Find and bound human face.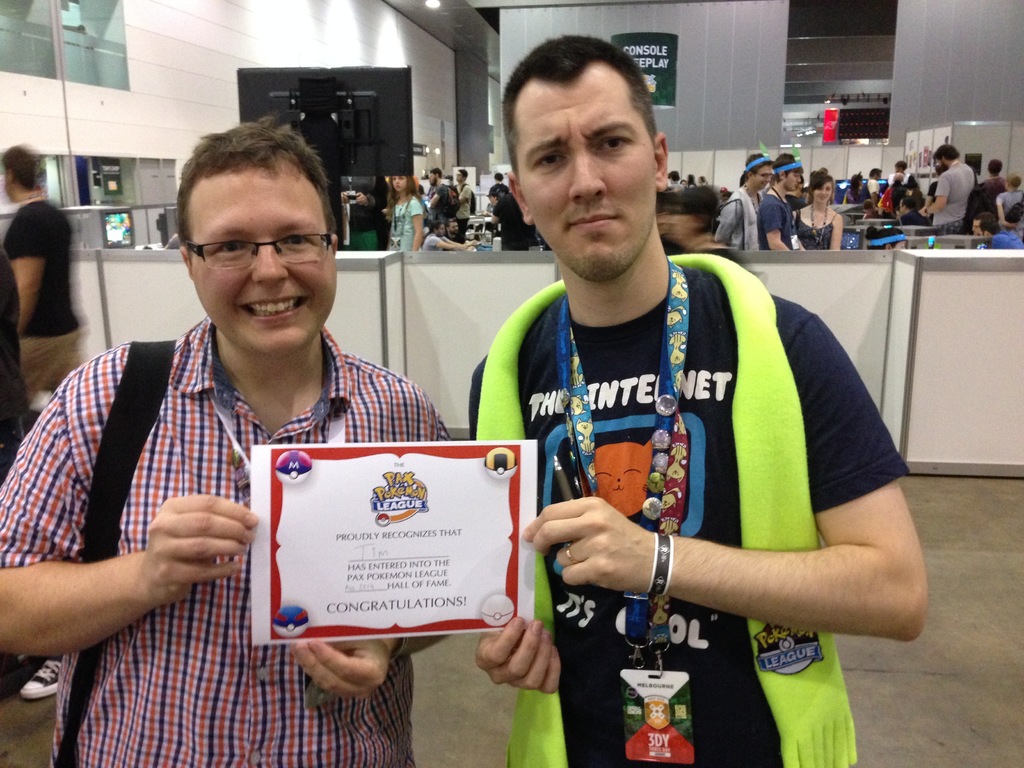
Bound: 815:180:834:205.
